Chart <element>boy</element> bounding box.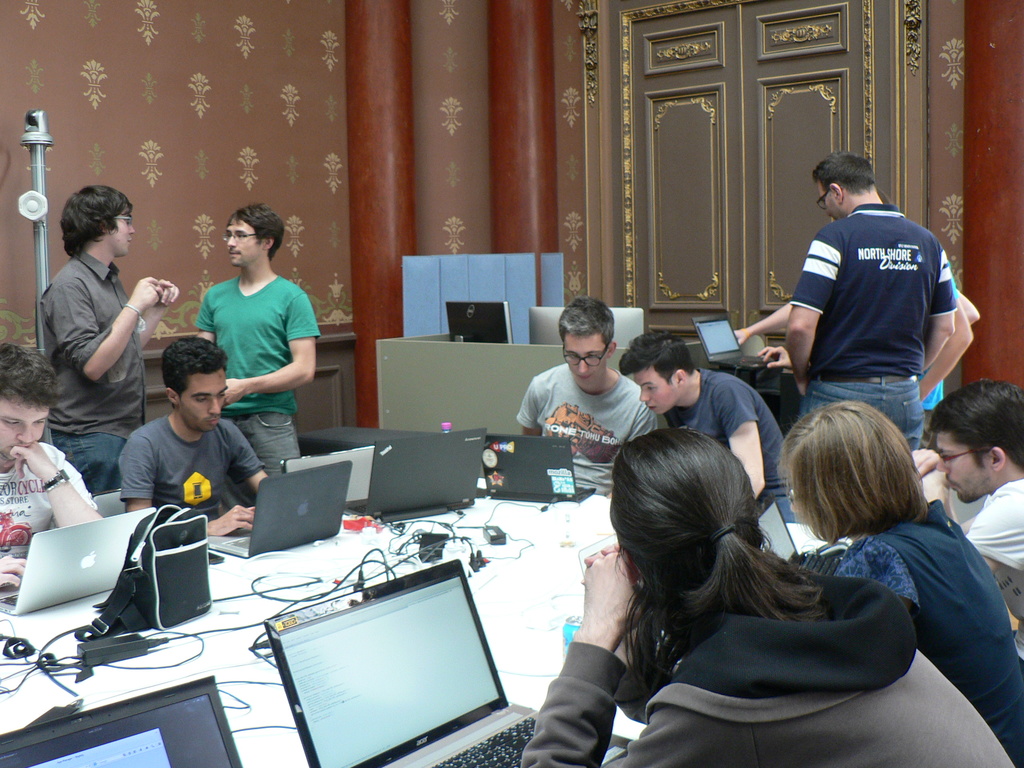
Charted: [0, 340, 100, 588].
